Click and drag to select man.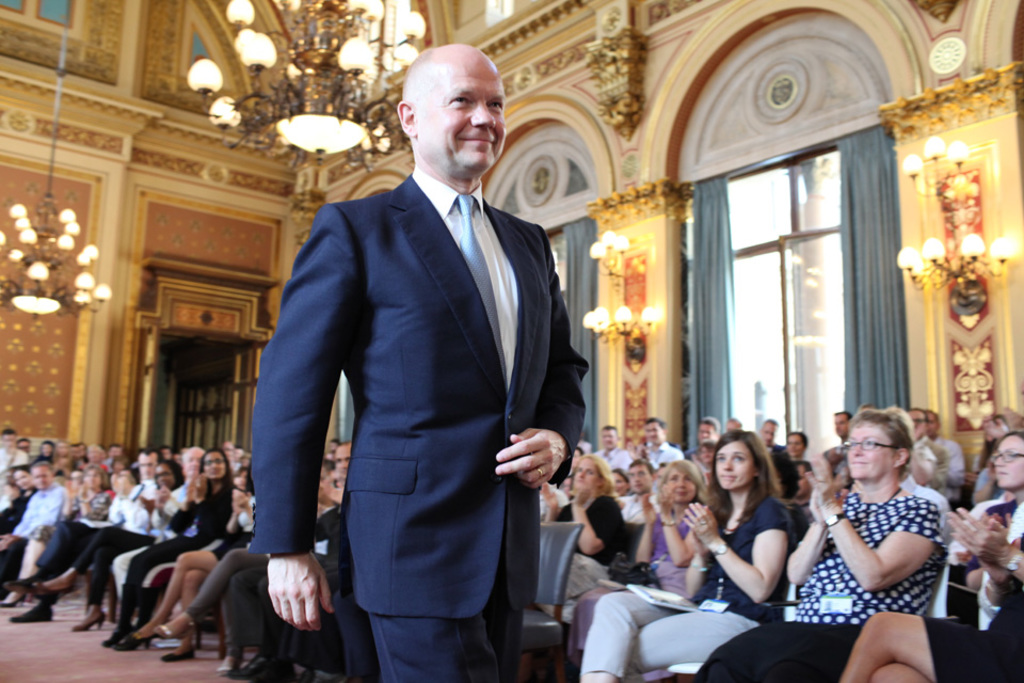
Selection: [640,415,683,475].
